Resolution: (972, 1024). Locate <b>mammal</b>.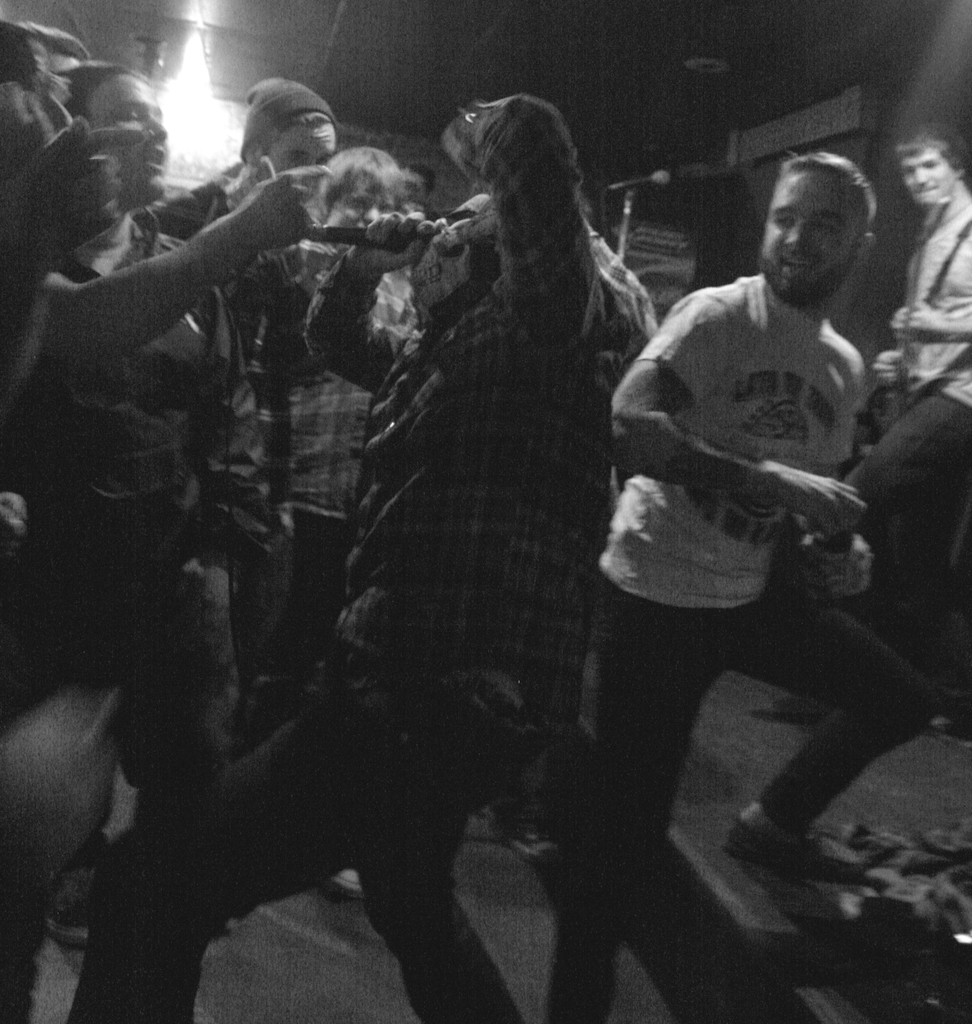
[left=26, top=56, right=335, bottom=1023].
